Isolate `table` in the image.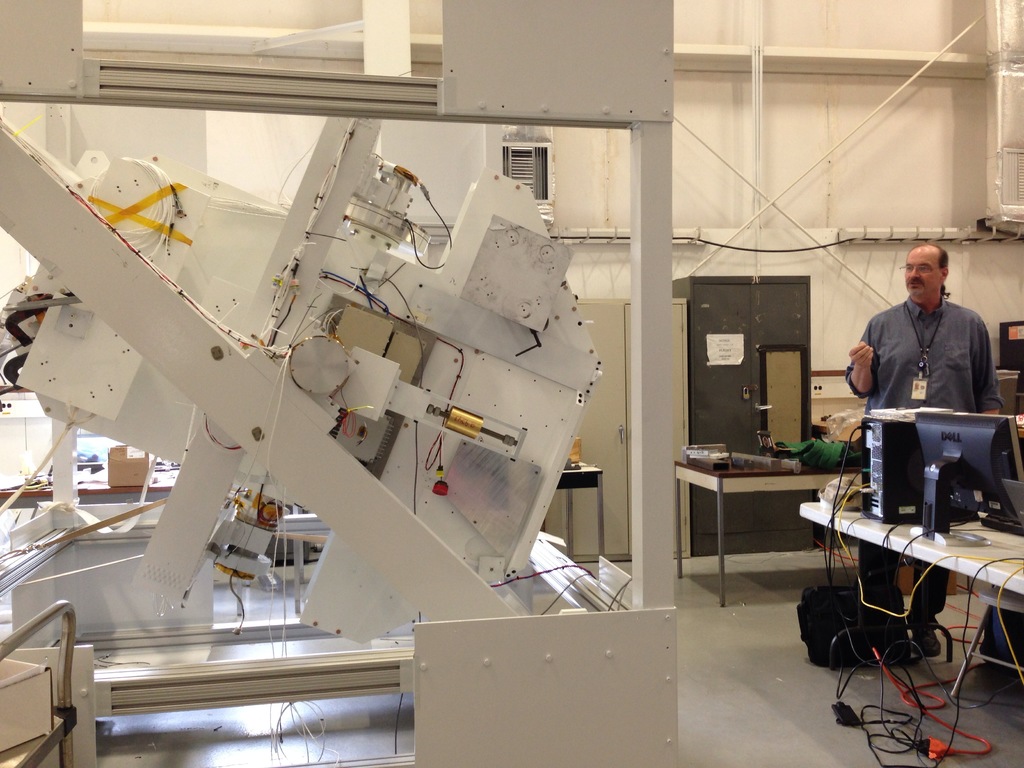
Isolated region: region(811, 498, 1023, 684).
